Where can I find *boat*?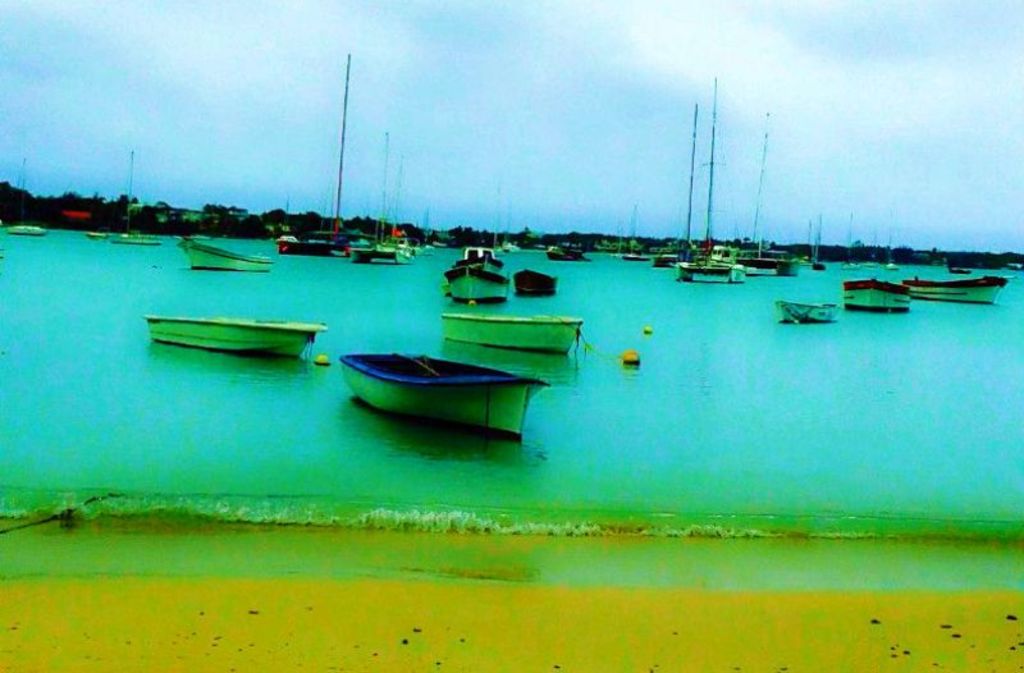
You can find it at (x1=114, y1=235, x2=160, y2=248).
